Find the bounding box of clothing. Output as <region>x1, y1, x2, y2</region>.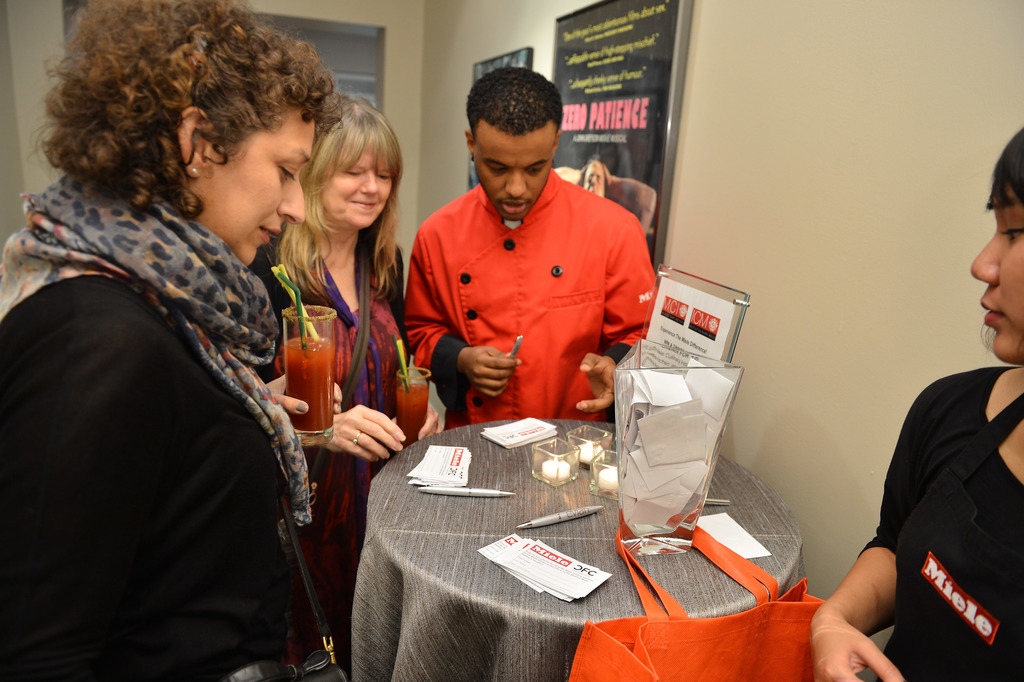
<region>259, 231, 401, 632</region>.
